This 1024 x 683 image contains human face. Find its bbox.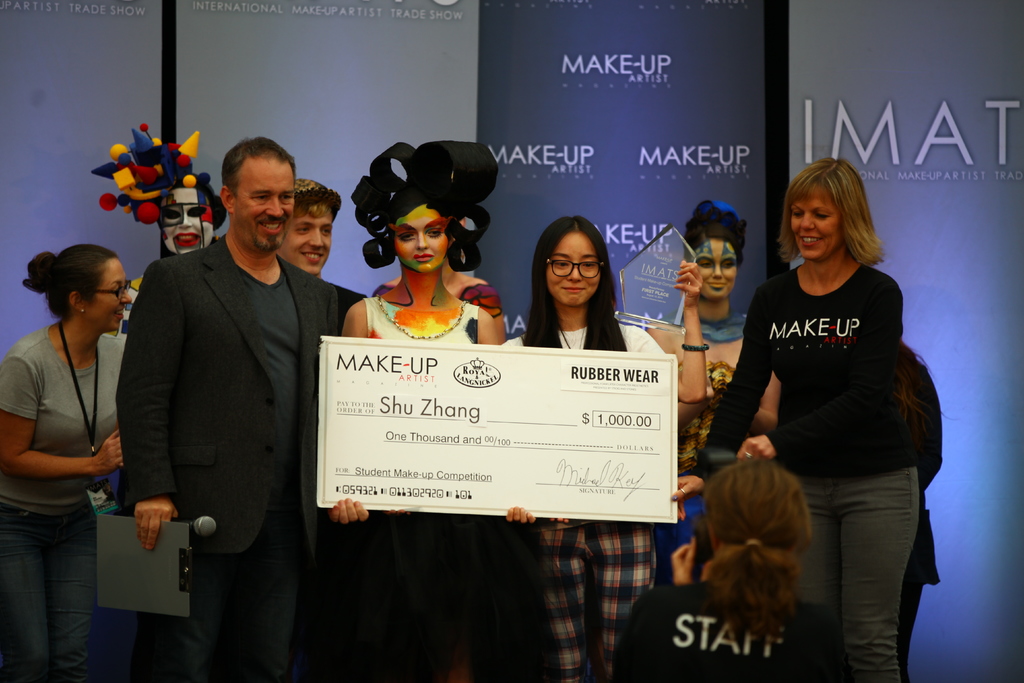
detection(392, 203, 447, 276).
